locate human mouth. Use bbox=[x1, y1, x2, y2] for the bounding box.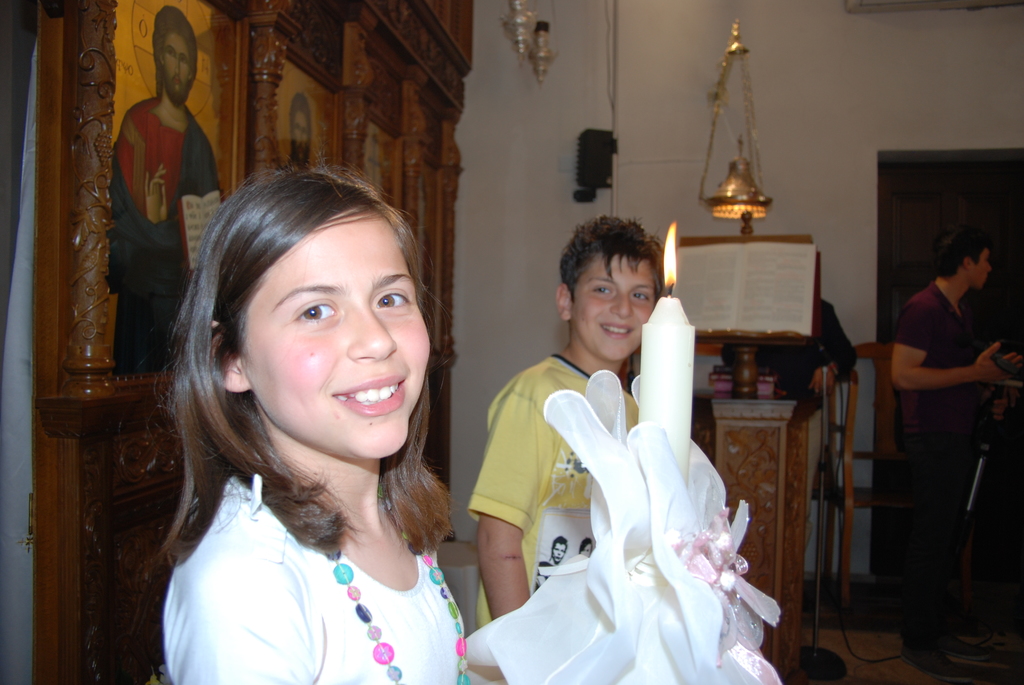
bbox=[333, 374, 406, 420].
